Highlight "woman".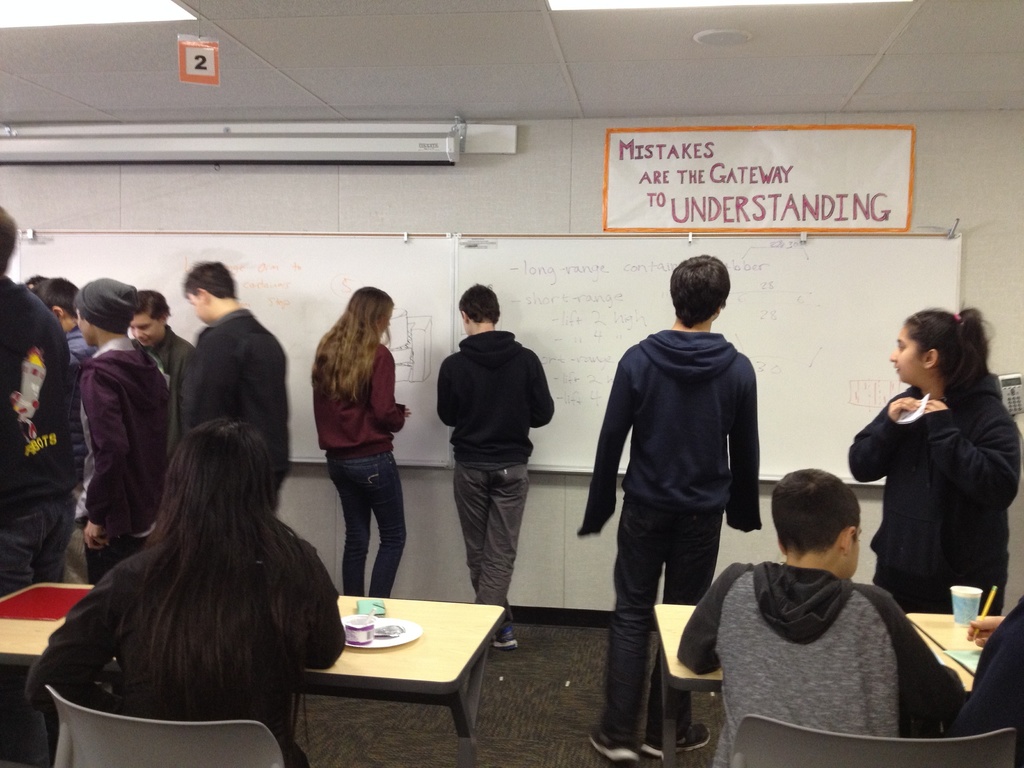
Highlighted region: bbox=(848, 310, 1021, 635).
